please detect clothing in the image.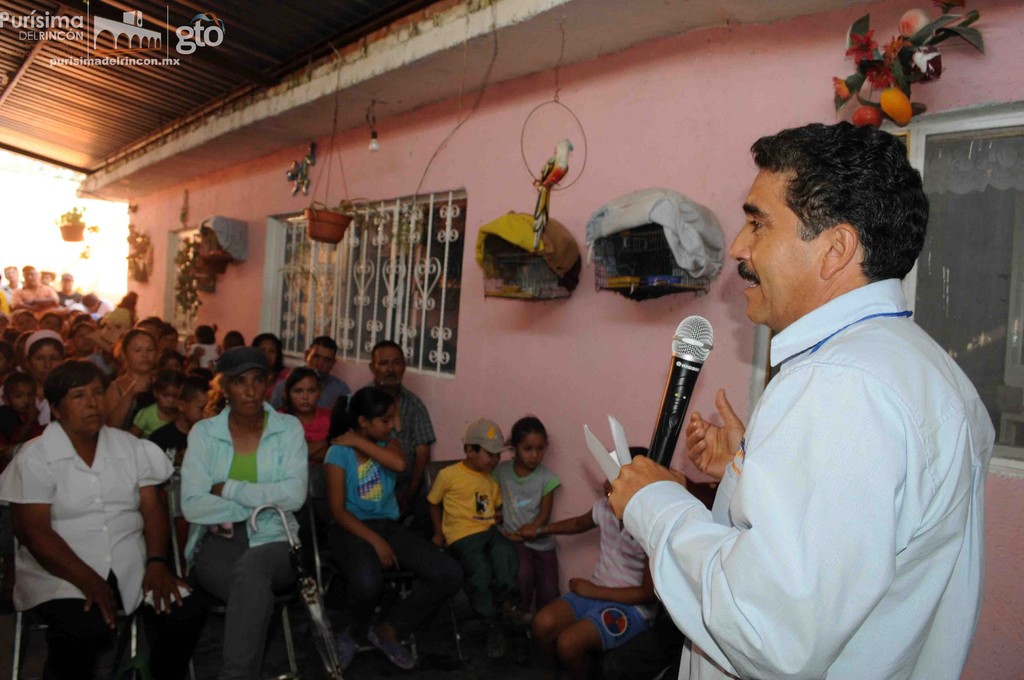
[428,458,519,616].
